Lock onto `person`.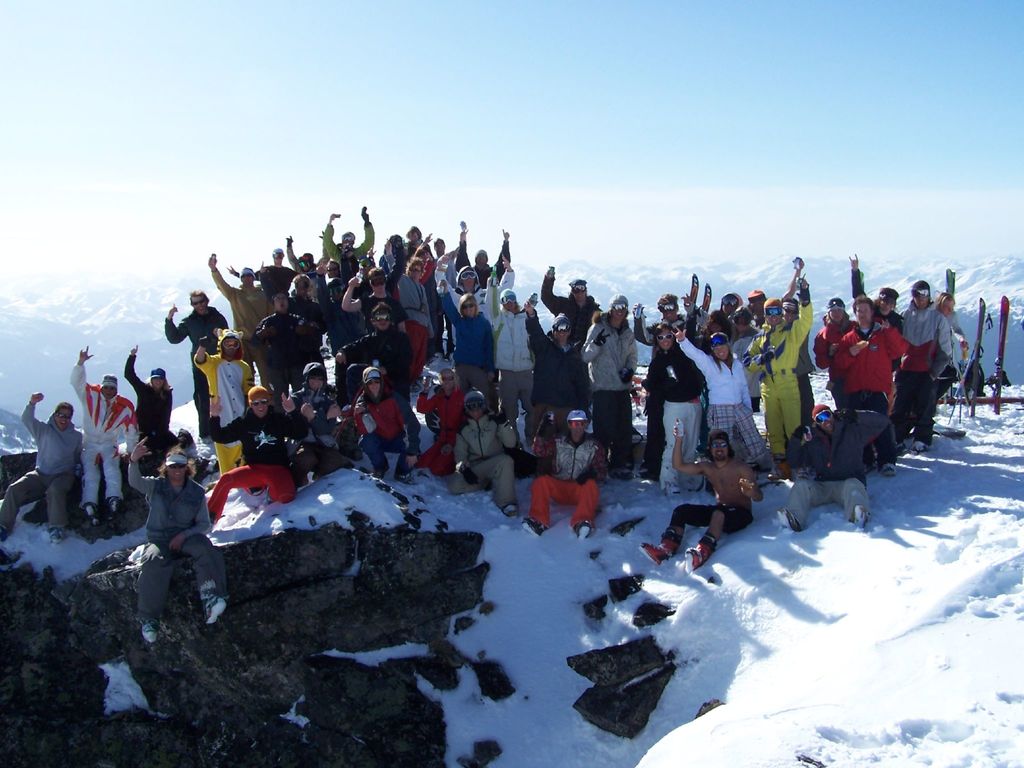
Locked: pyautogui.locateOnScreen(348, 360, 413, 487).
